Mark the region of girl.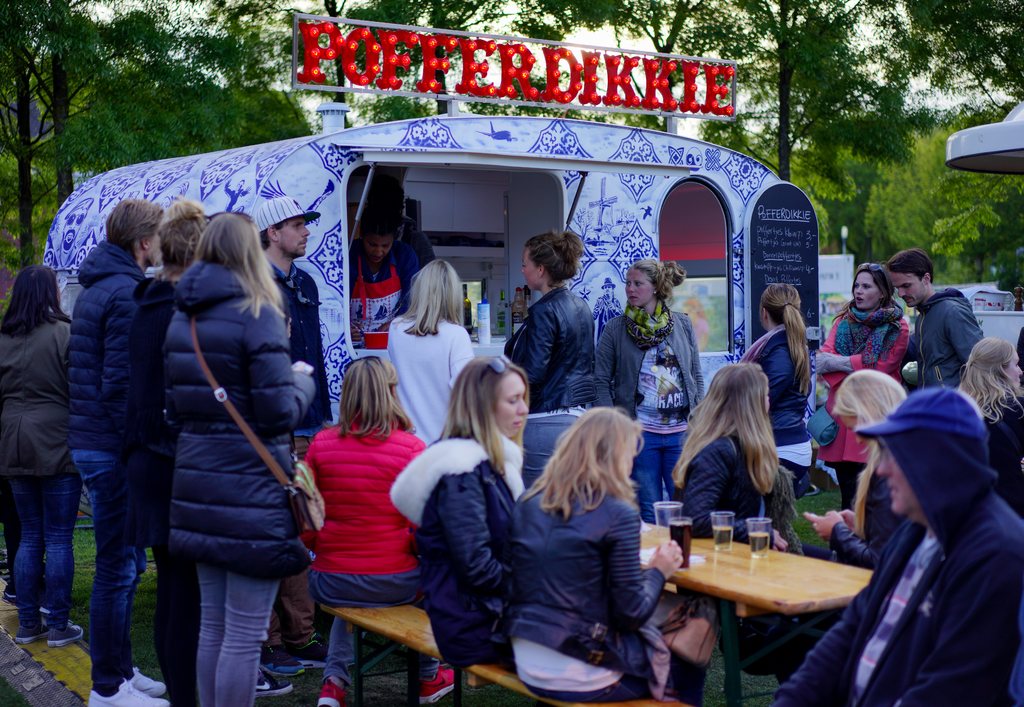
Region: bbox=(670, 363, 788, 706).
